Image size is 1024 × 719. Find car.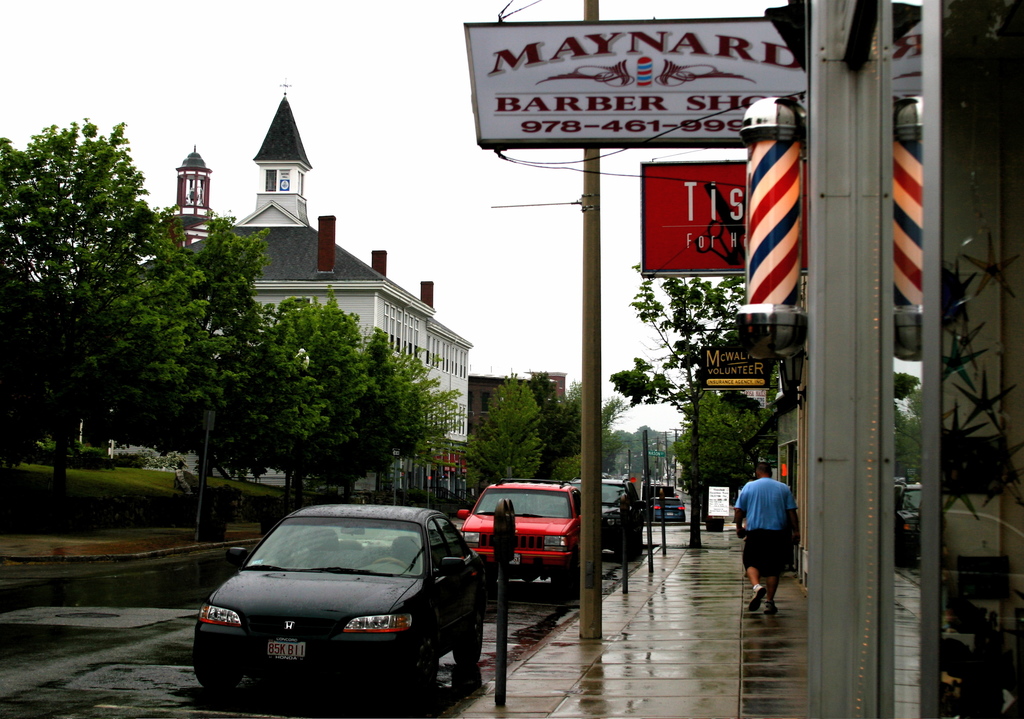
[566,472,648,562].
